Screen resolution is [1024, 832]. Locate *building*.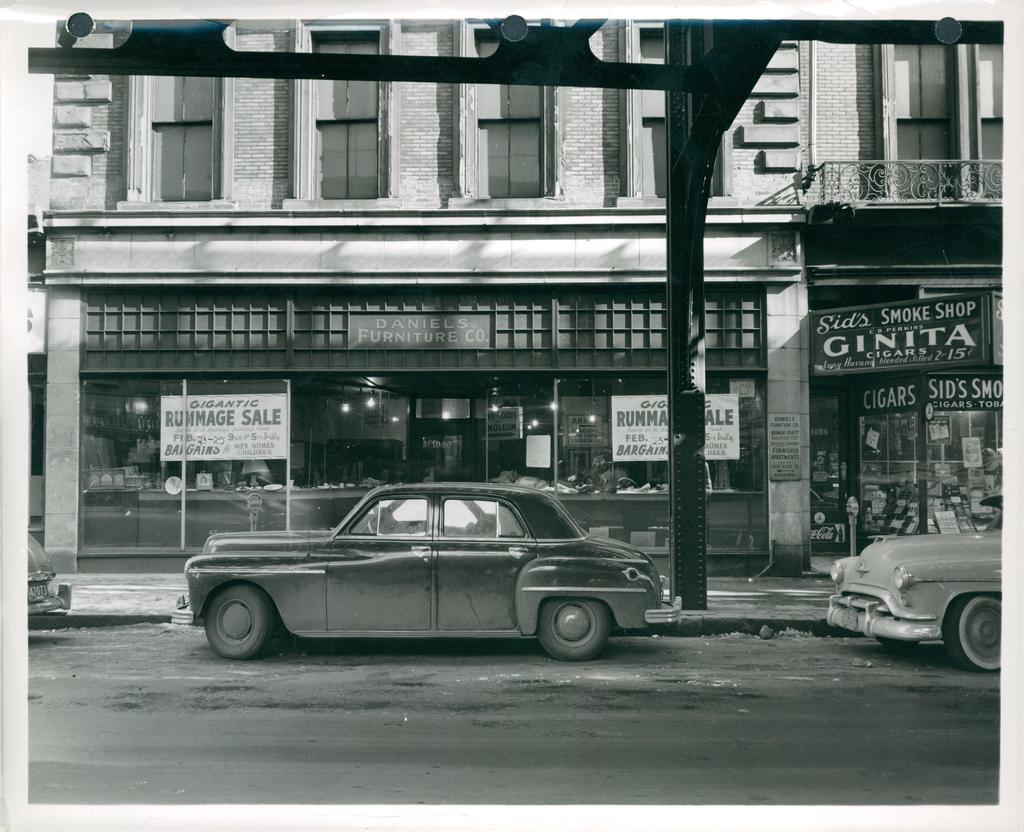
[800, 33, 1002, 555].
